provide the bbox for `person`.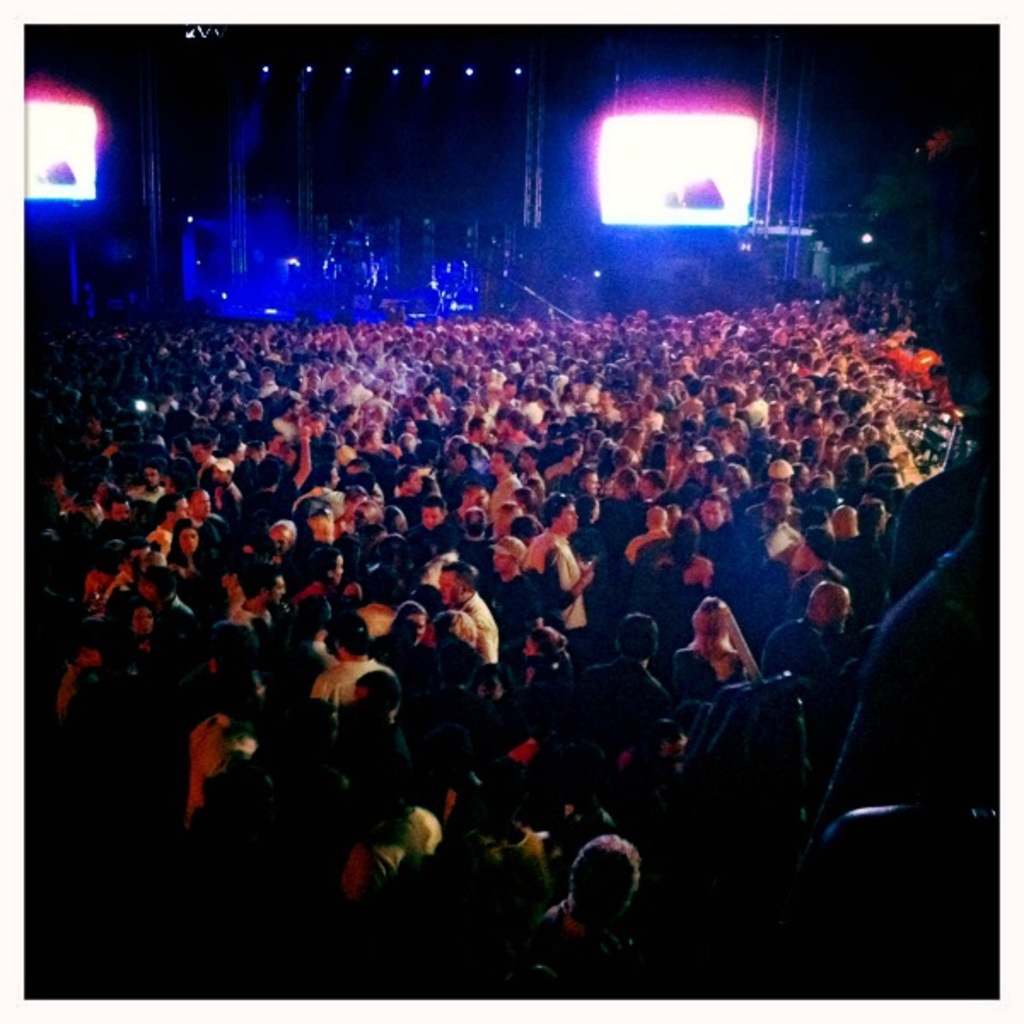
rect(230, 567, 283, 630).
